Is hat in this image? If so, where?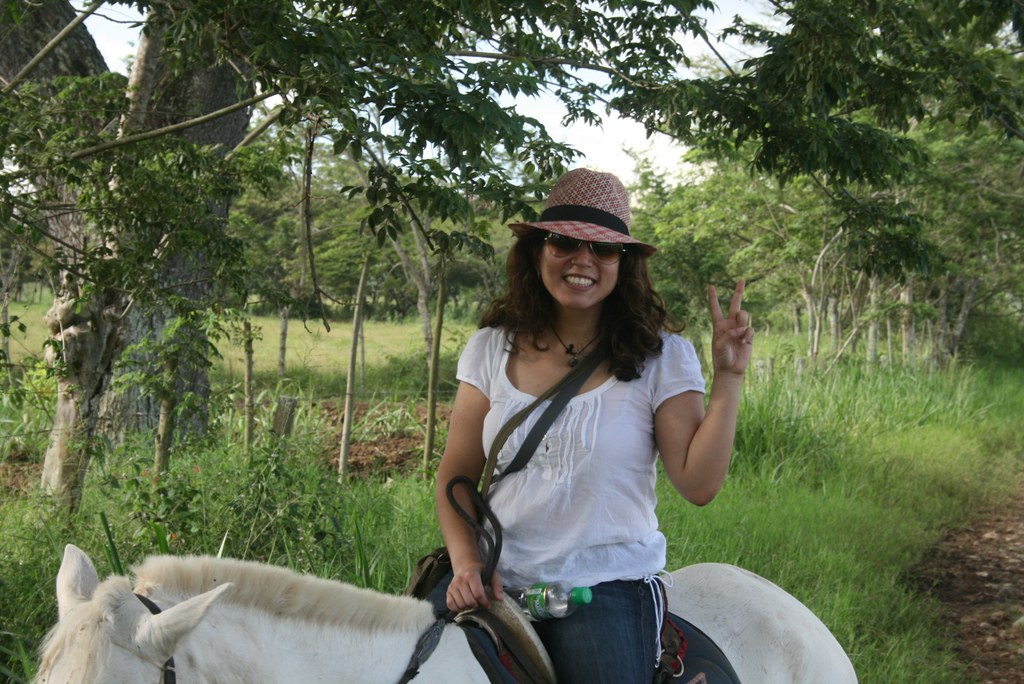
Yes, at [x1=508, y1=167, x2=661, y2=263].
